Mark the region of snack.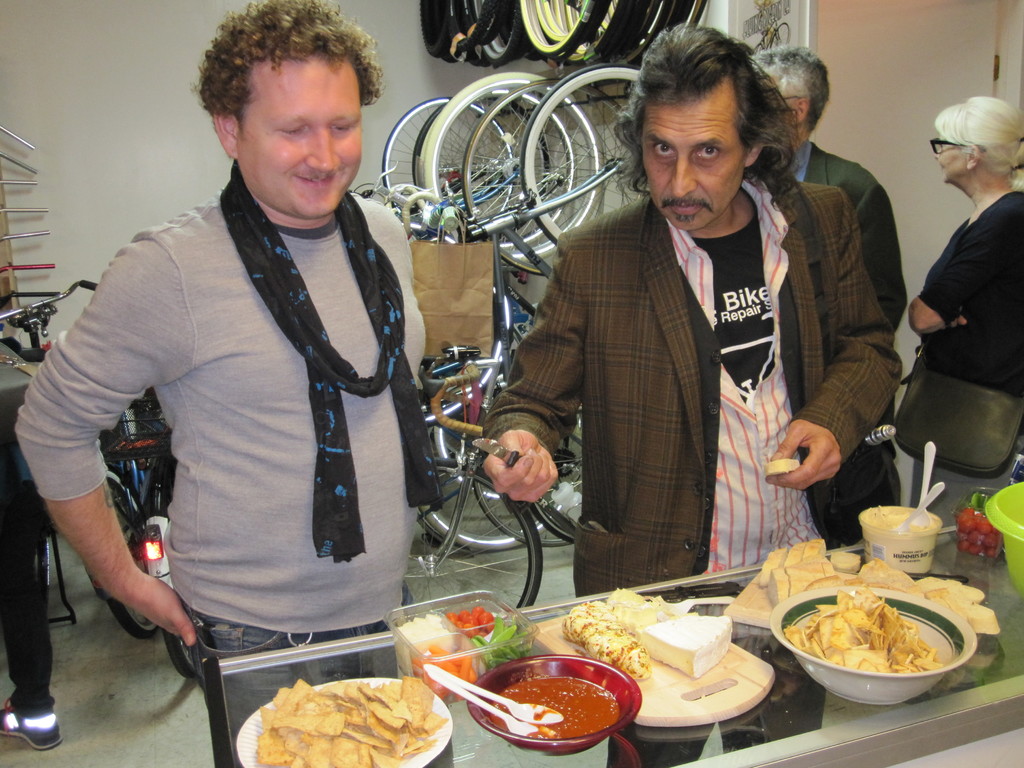
Region: bbox=(642, 614, 734, 681).
